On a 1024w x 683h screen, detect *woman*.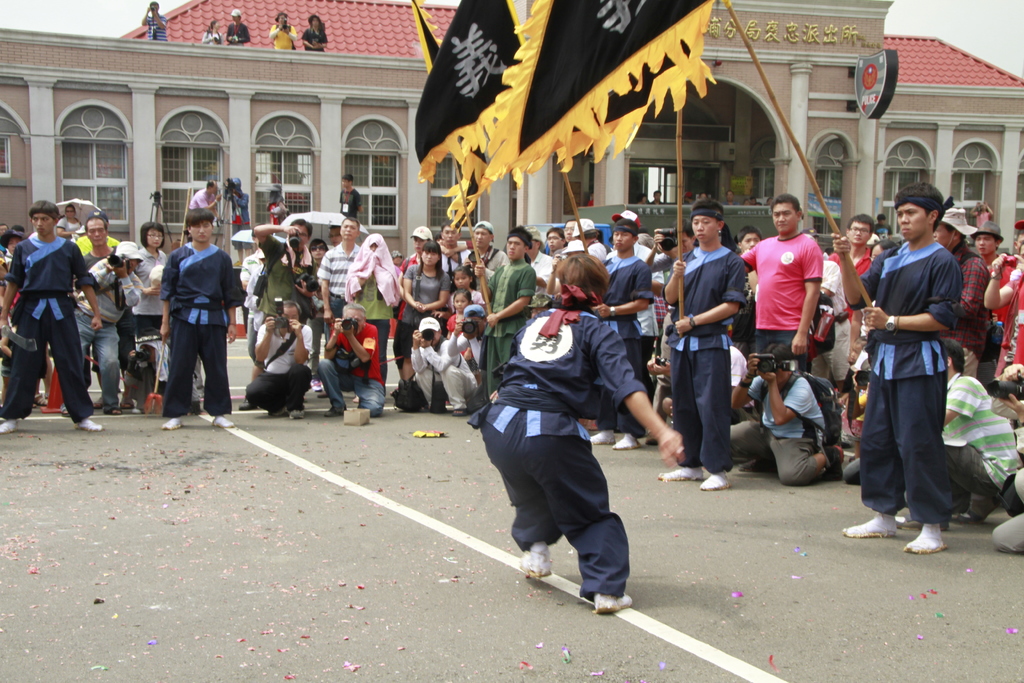
(x1=305, y1=240, x2=329, y2=392).
